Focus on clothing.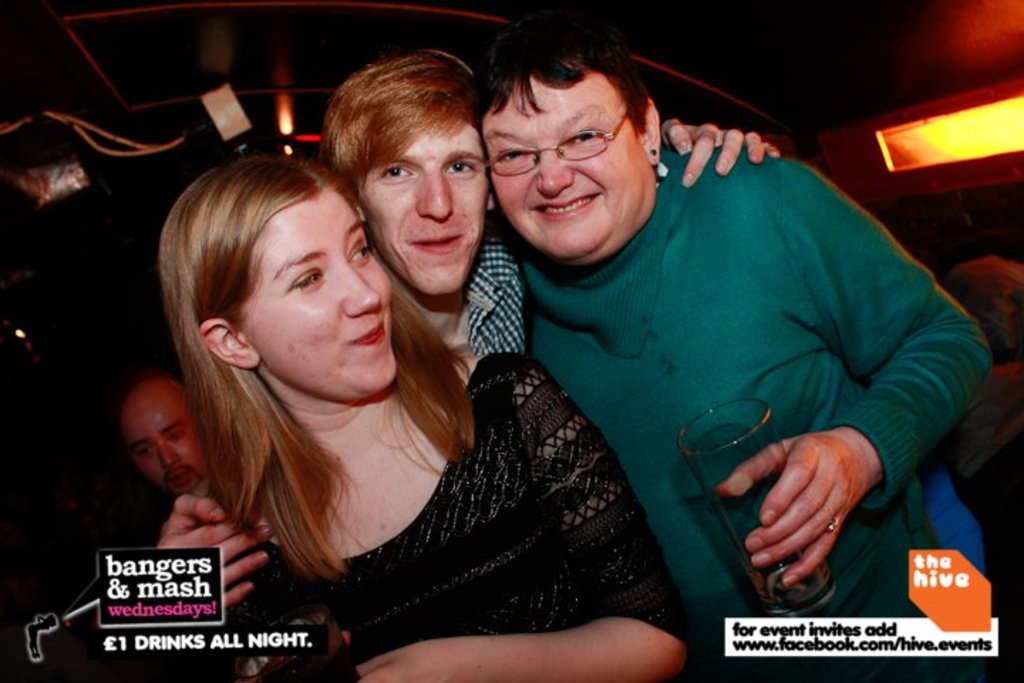
Focused at bbox(430, 215, 535, 361).
